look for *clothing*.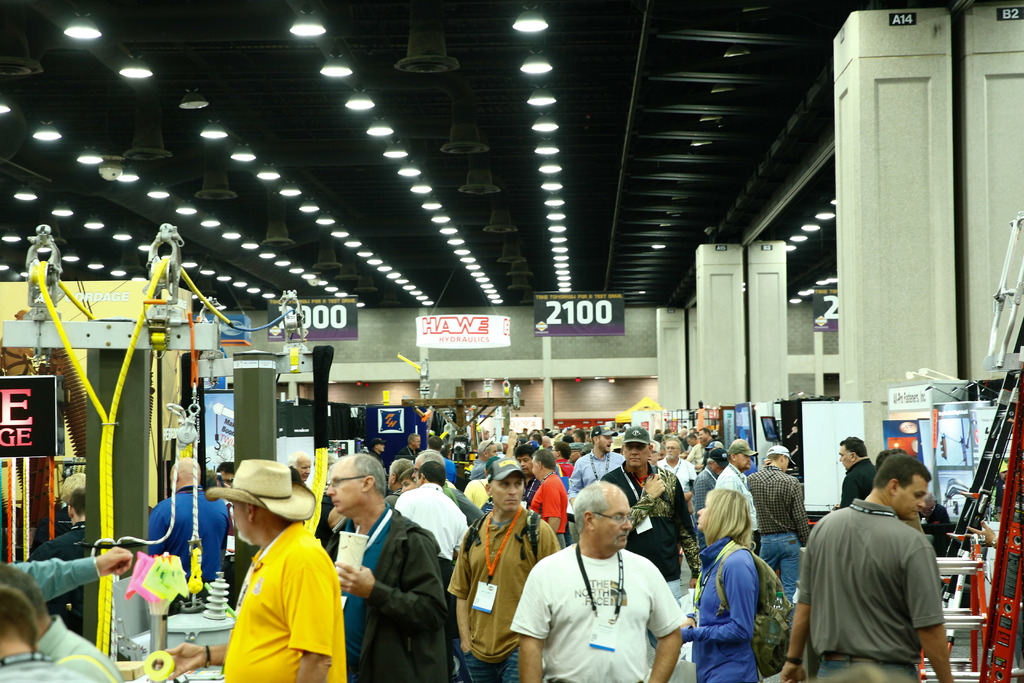
Found: rect(572, 459, 629, 497).
